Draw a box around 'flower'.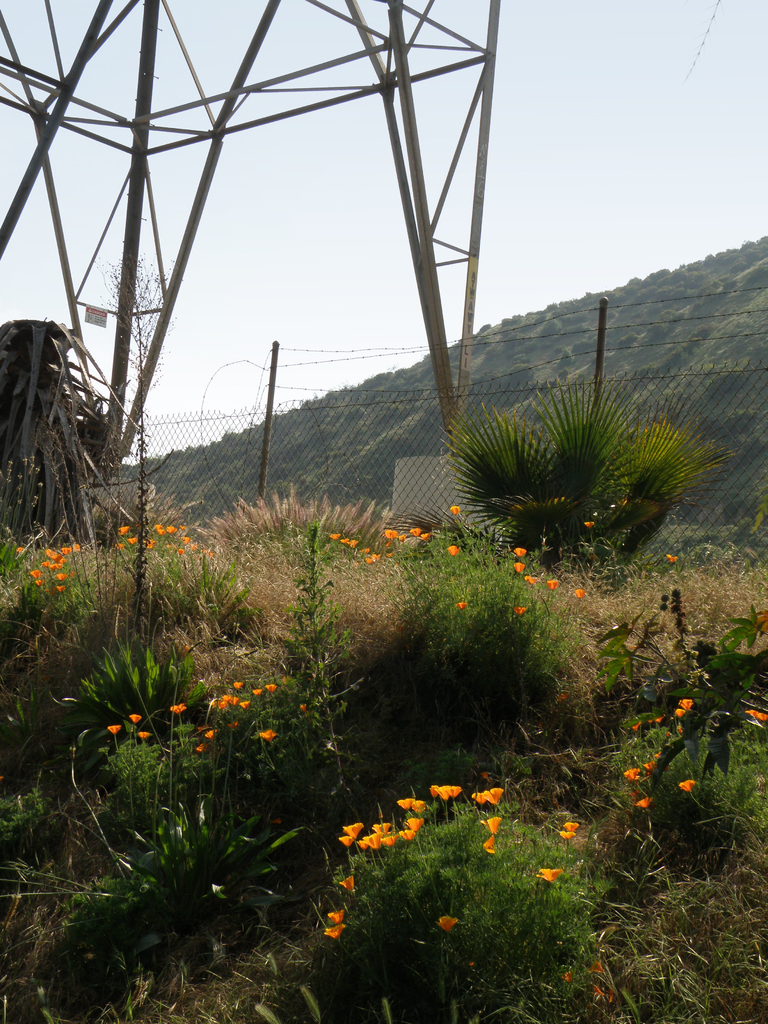
(left=323, top=908, right=342, bottom=924).
